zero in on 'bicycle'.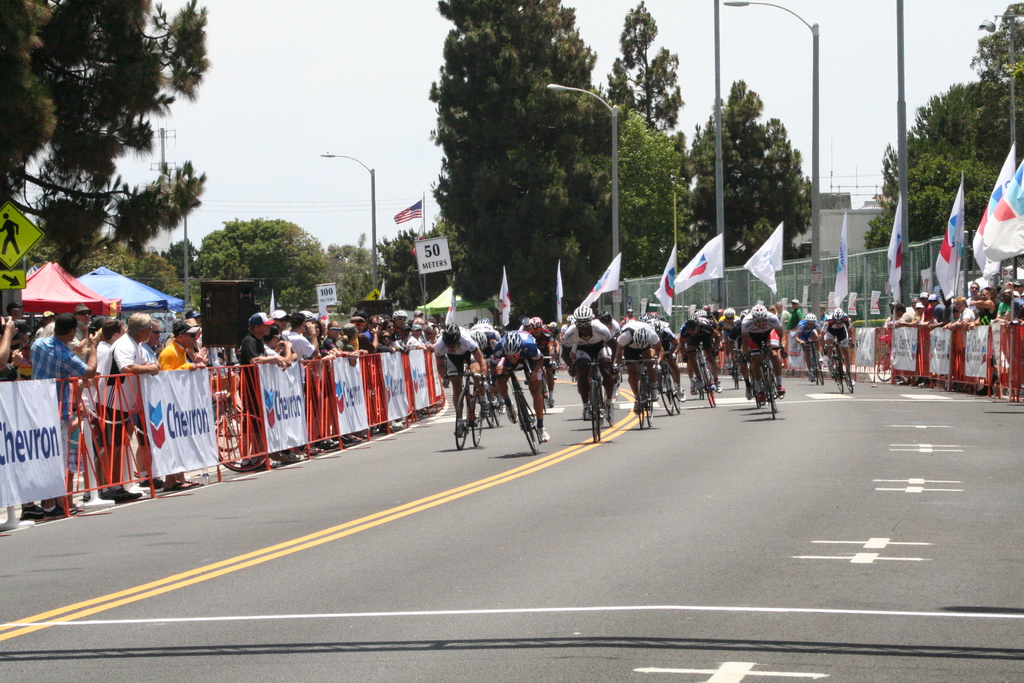
Zeroed in: l=809, t=341, r=826, b=387.
